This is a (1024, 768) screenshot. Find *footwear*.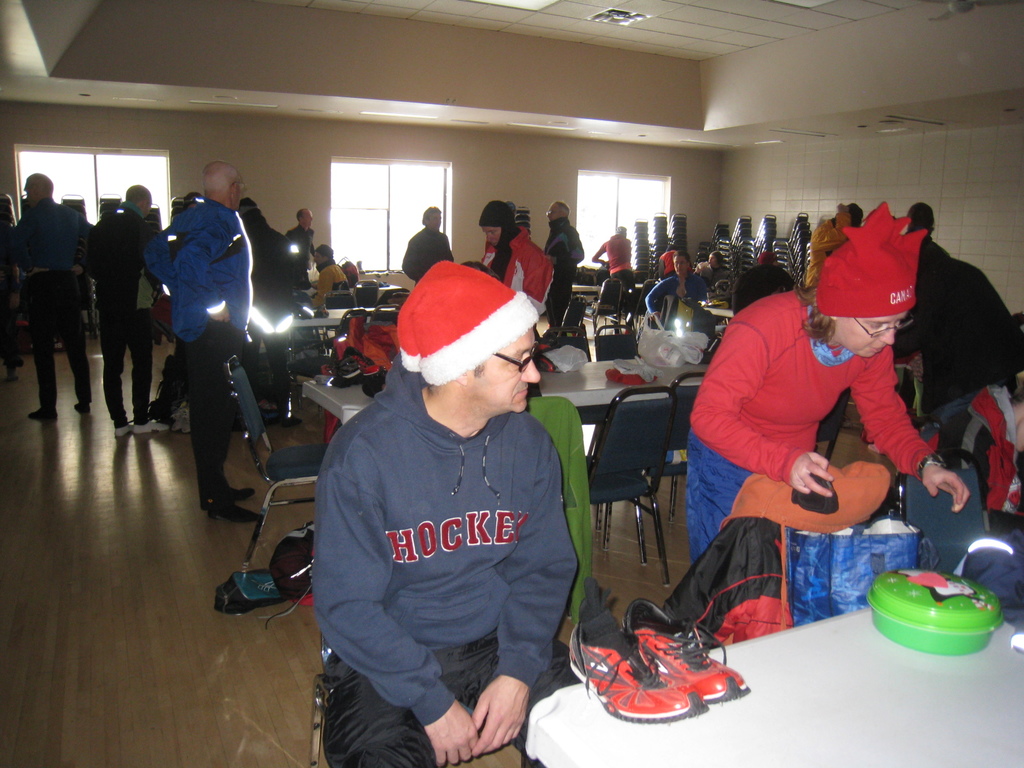
Bounding box: <region>130, 421, 161, 430</region>.
